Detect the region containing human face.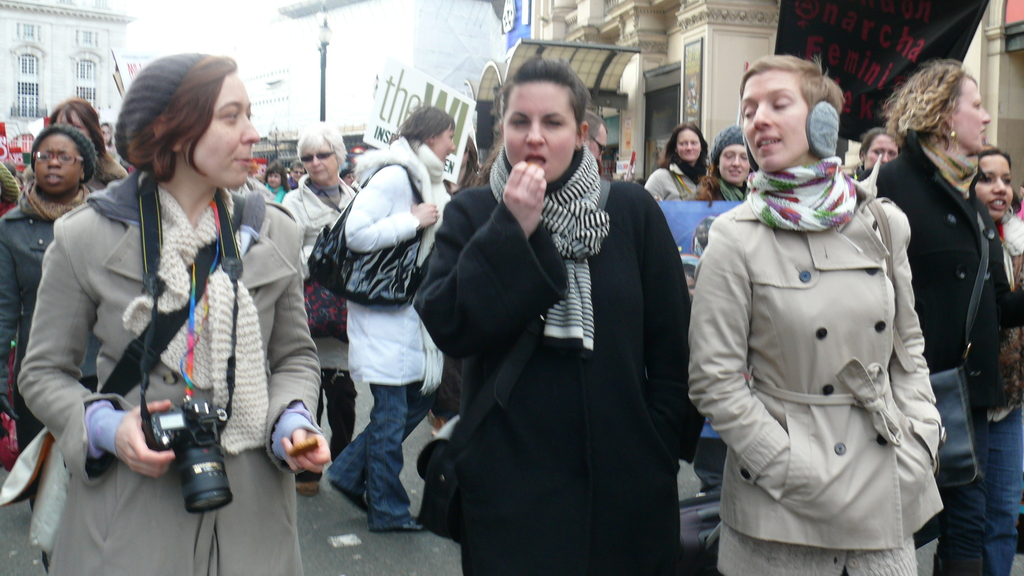
l=976, t=147, r=1002, b=216.
